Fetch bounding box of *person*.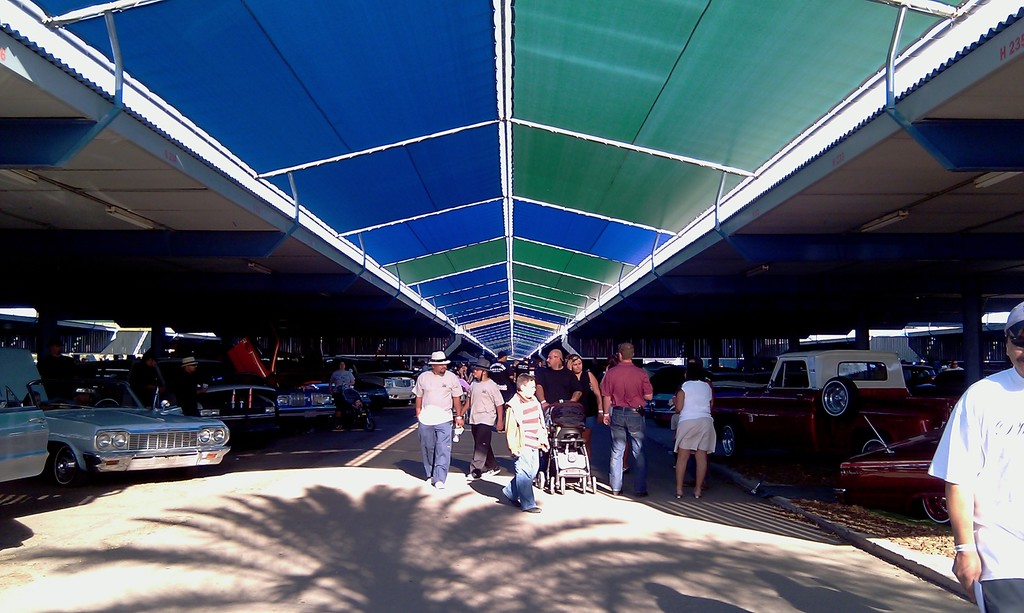
Bbox: <bbox>131, 349, 157, 413</bbox>.
